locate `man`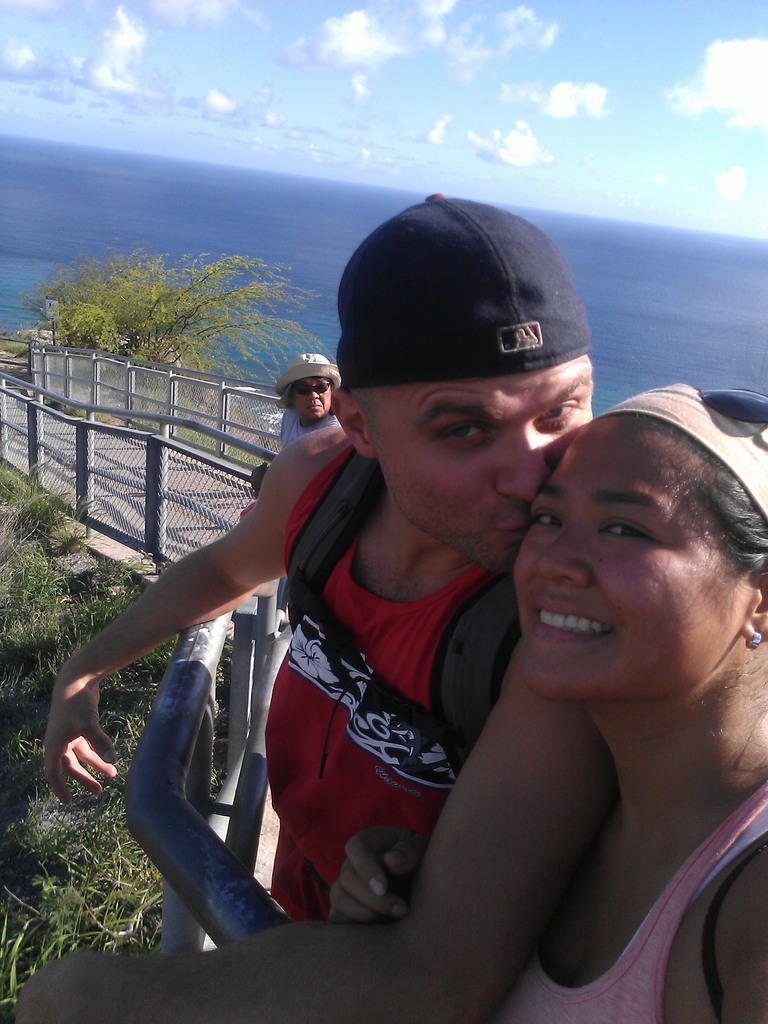
bbox=(93, 228, 670, 1021)
